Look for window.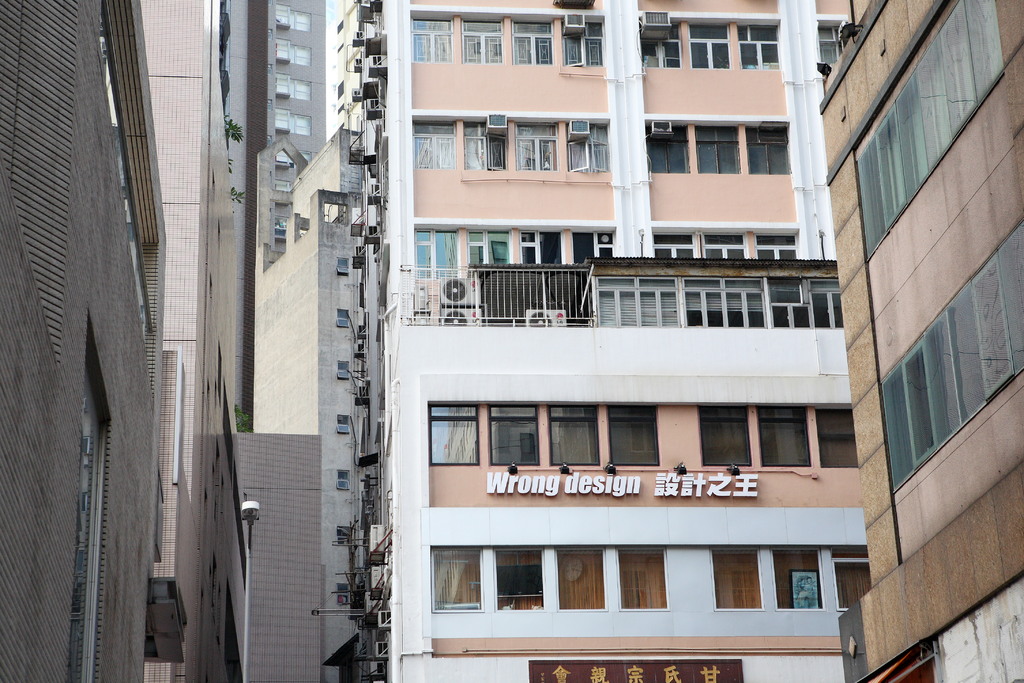
Found: (left=514, top=4, right=561, bottom=68).
